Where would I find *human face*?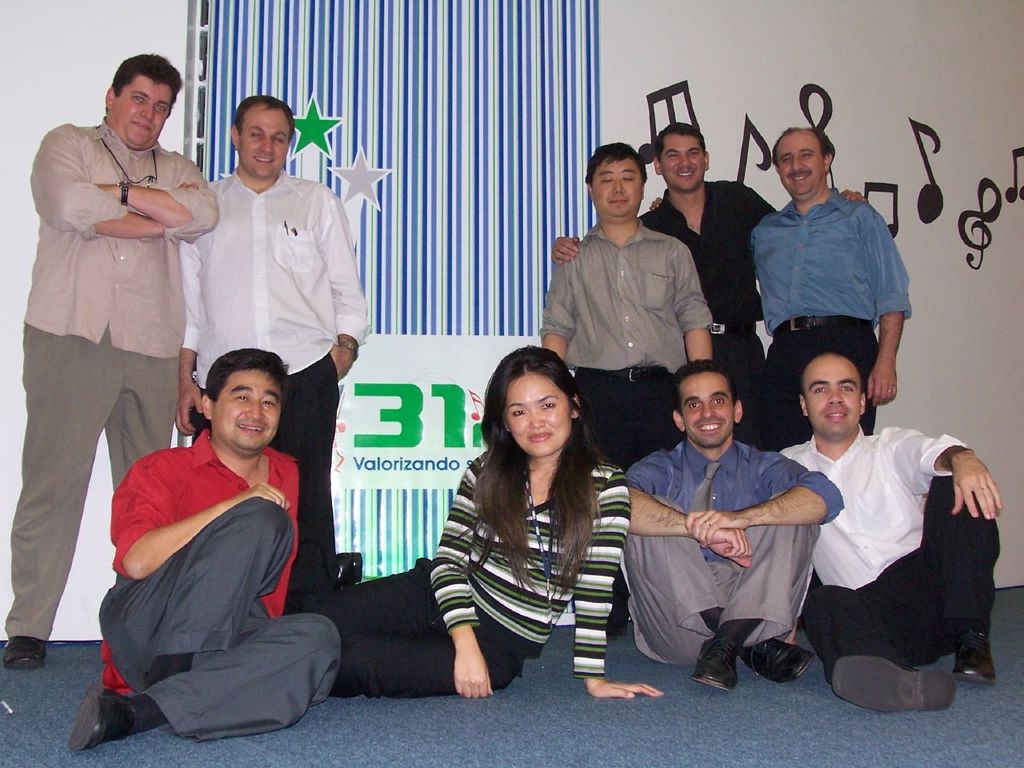
At [left=118, top=78, right=174, bottom=148].
